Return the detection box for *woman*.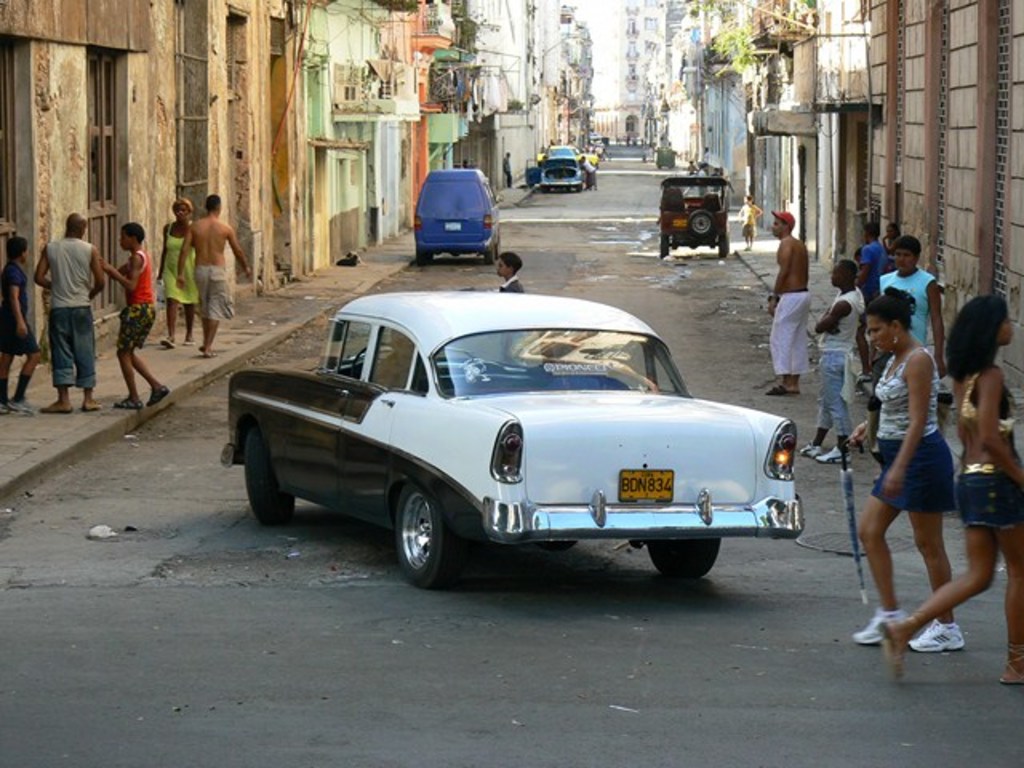
[x1=874, y1=294, x2=1022, y2=685].
